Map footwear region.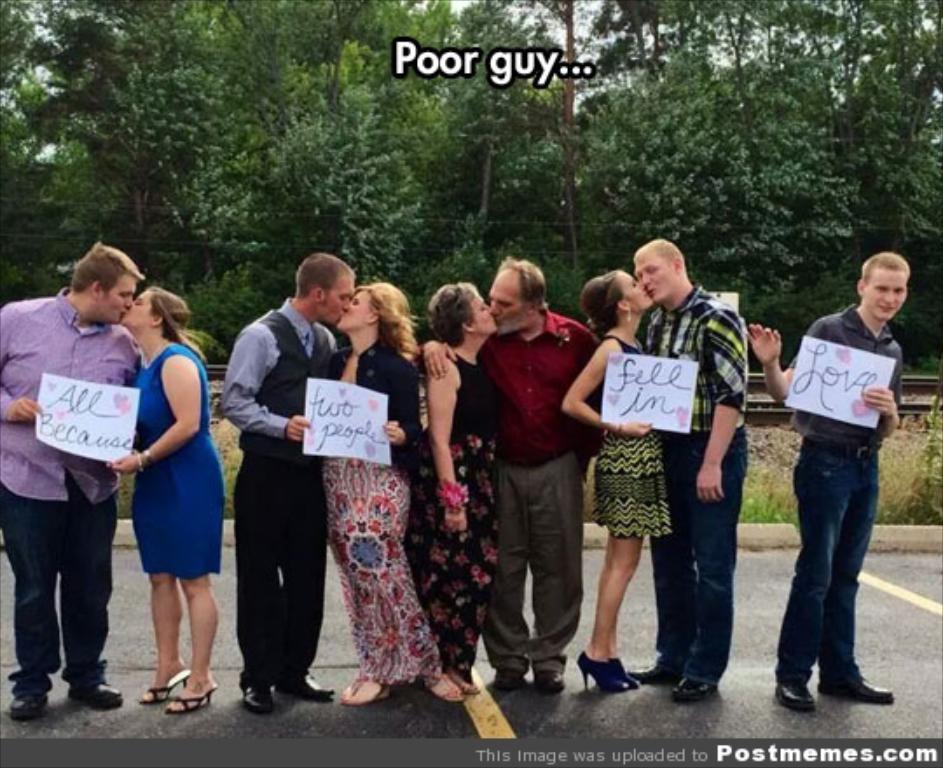
Mapped to Rect(346, 679, 389, 702).
